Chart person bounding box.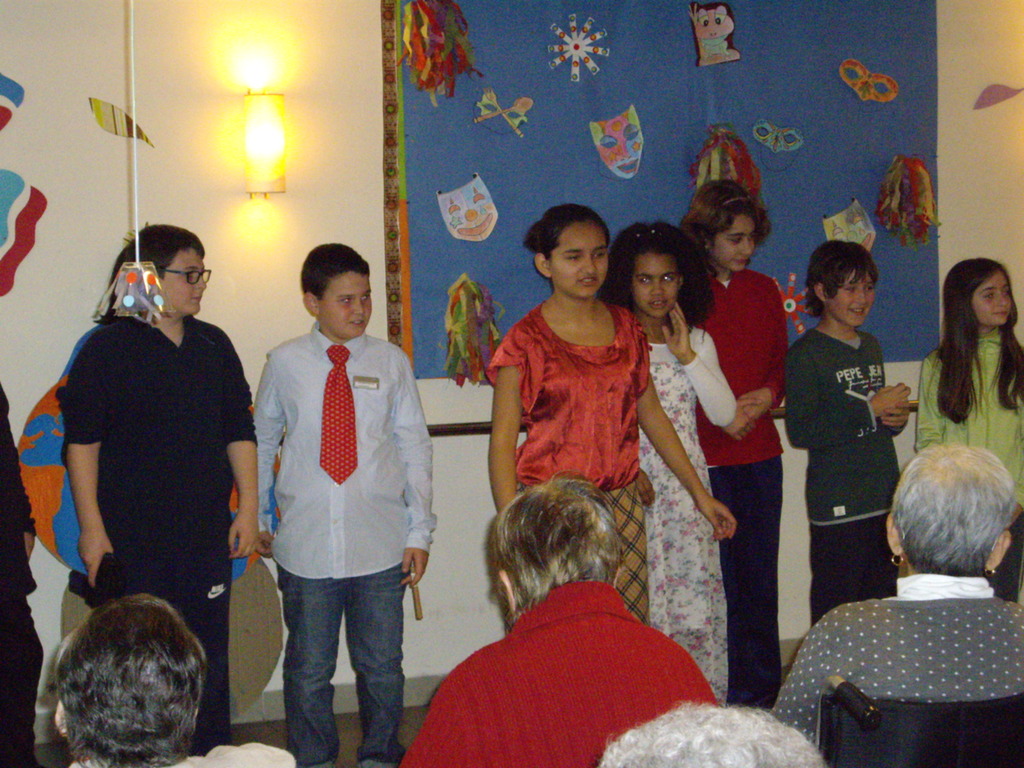
Charted: select_region(768, 444, 1023, 742).
